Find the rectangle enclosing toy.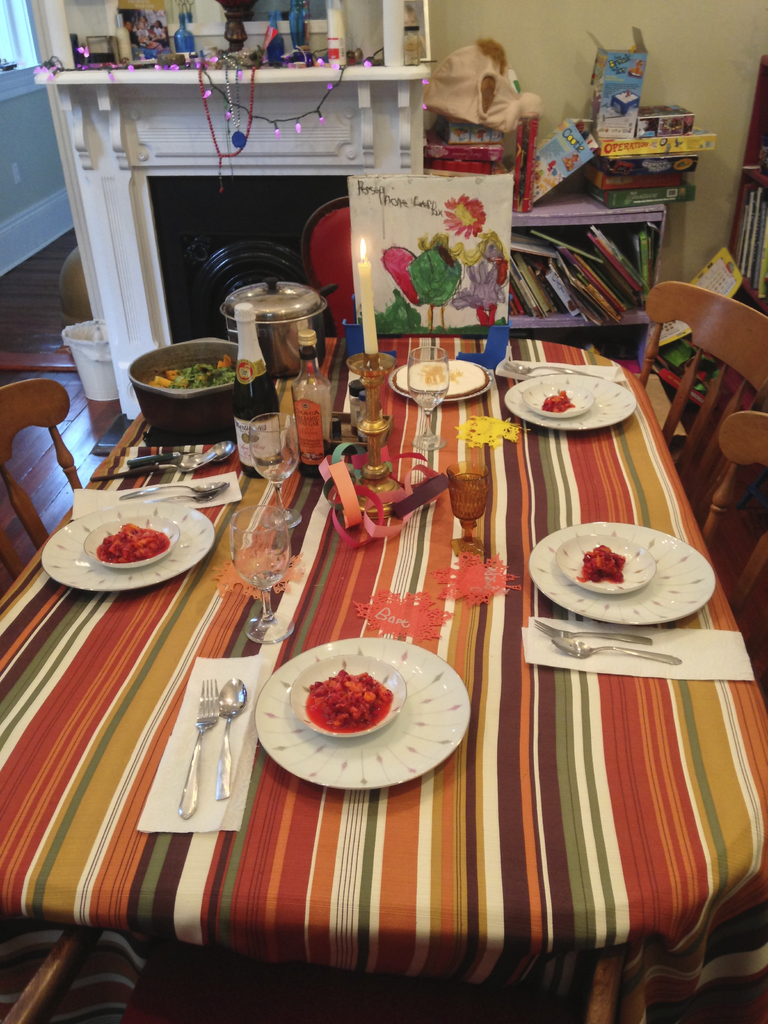
bbox=(639, 104, 695, 134).
